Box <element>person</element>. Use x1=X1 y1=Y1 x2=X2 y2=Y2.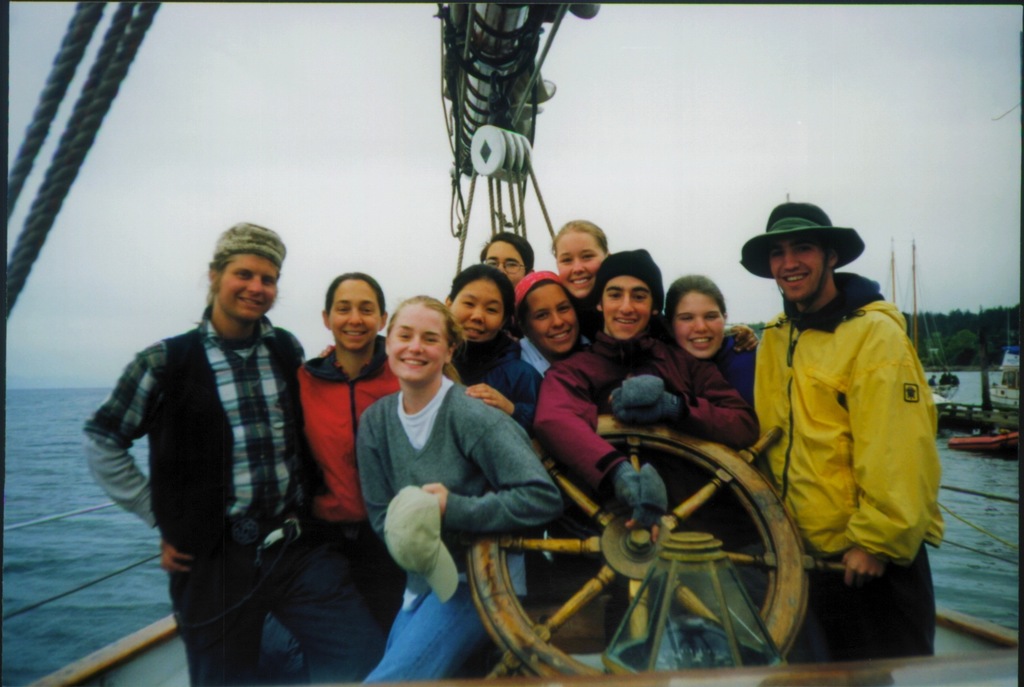
x1=438 y1=265 x2=543 y2=433.
